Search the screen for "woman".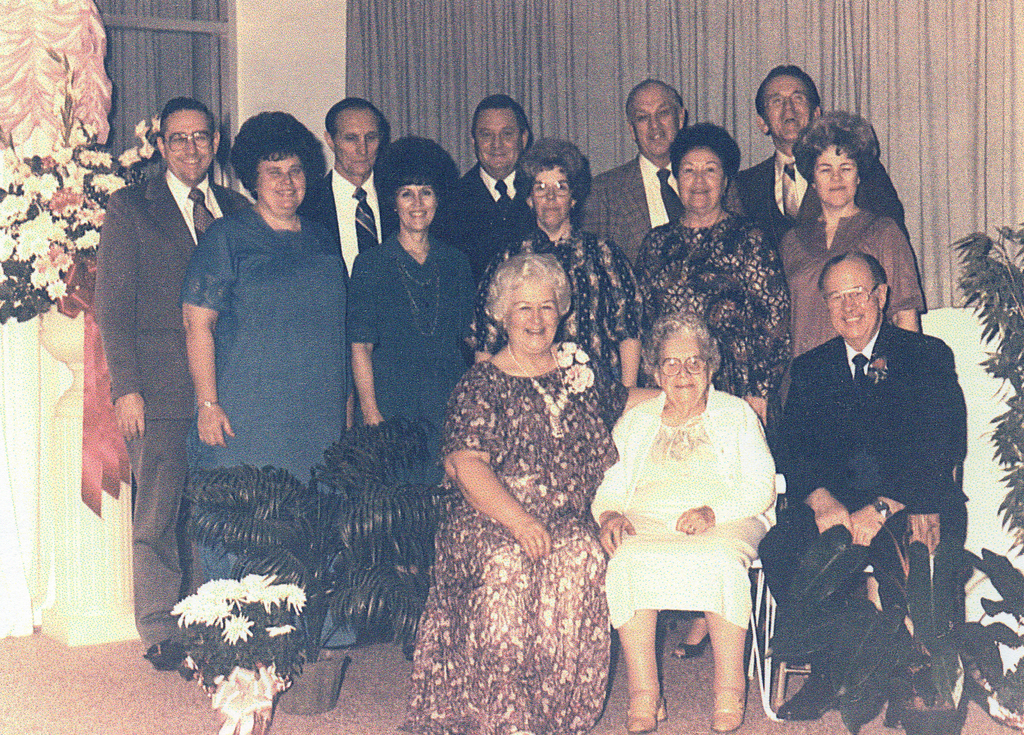
Found at rect(348, 134, 496, 436).
